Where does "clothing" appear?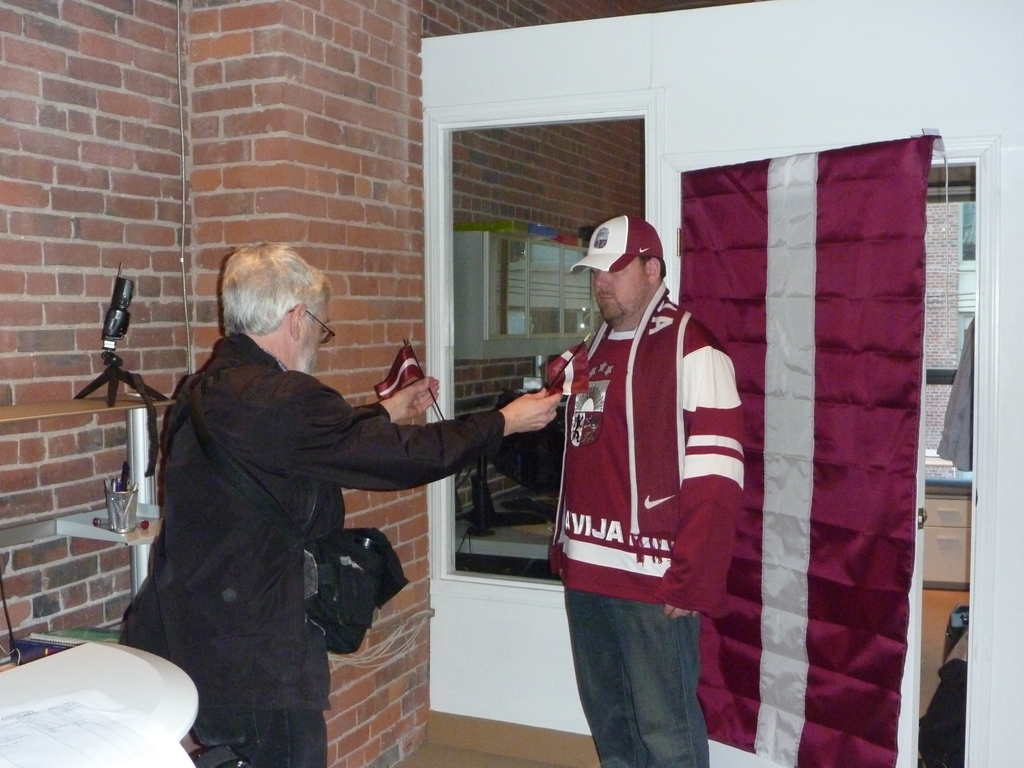
Appears at 532:234:764:696.
